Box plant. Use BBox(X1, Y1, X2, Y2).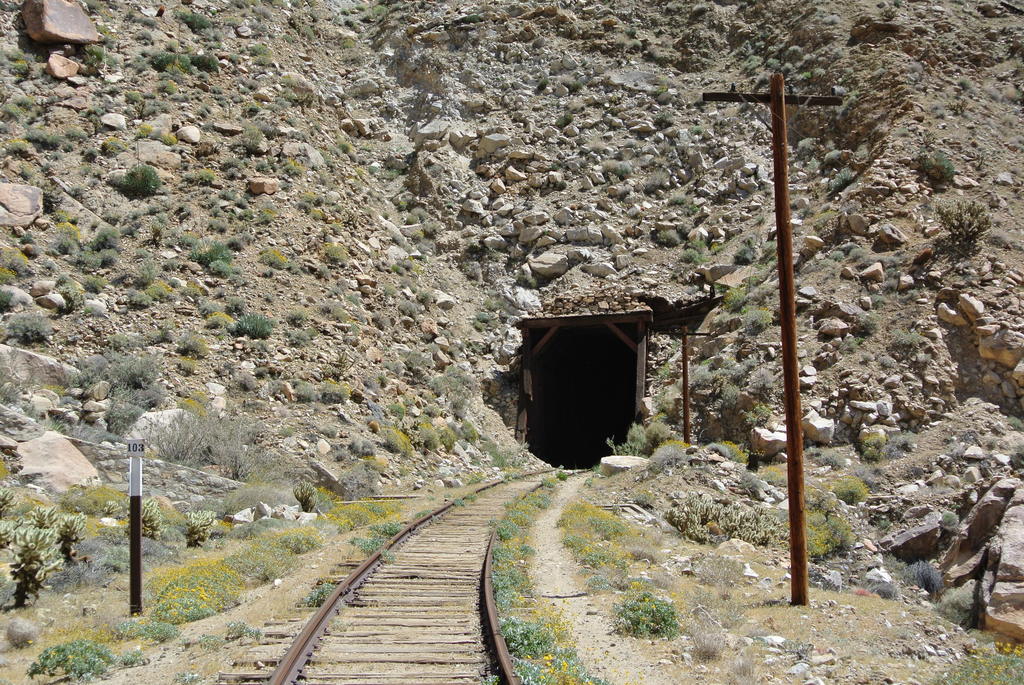
BBox(931, 196, 995, 246).
